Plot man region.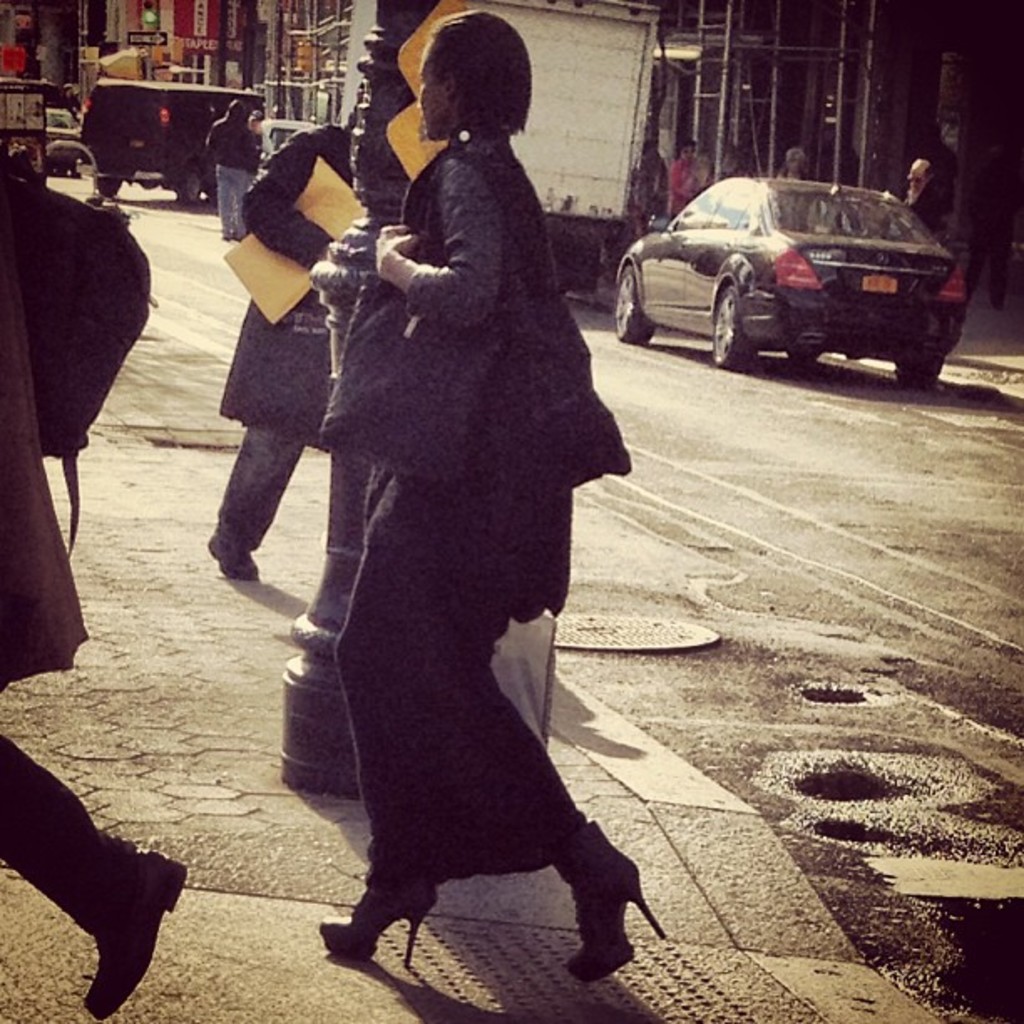
Plotted at 204:99:271:243.
